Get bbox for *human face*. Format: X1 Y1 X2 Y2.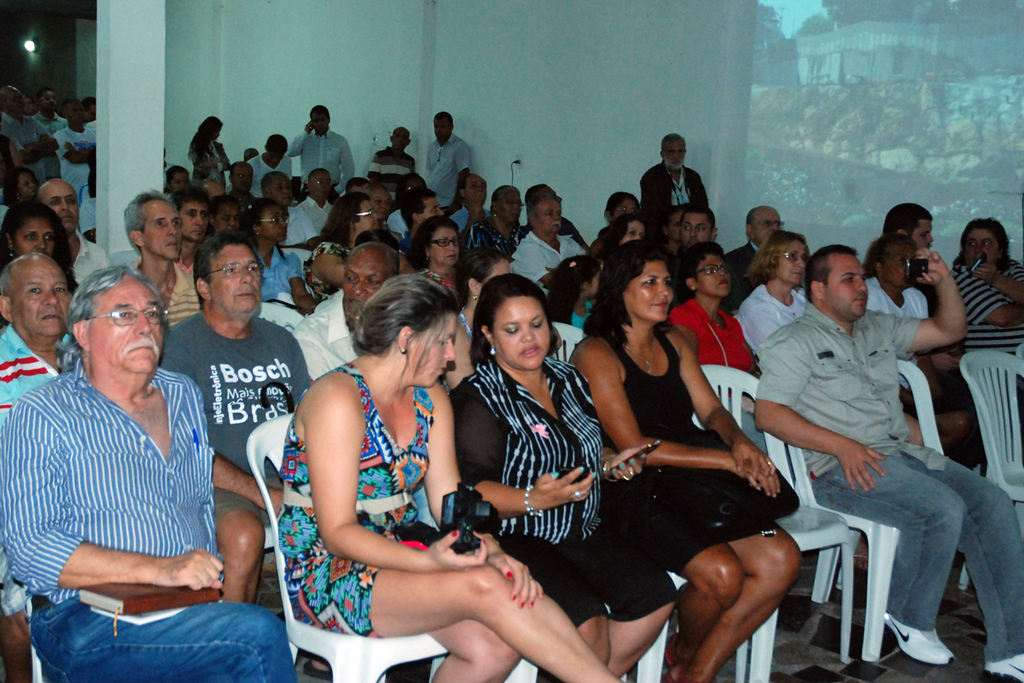
420 193 442 222.
